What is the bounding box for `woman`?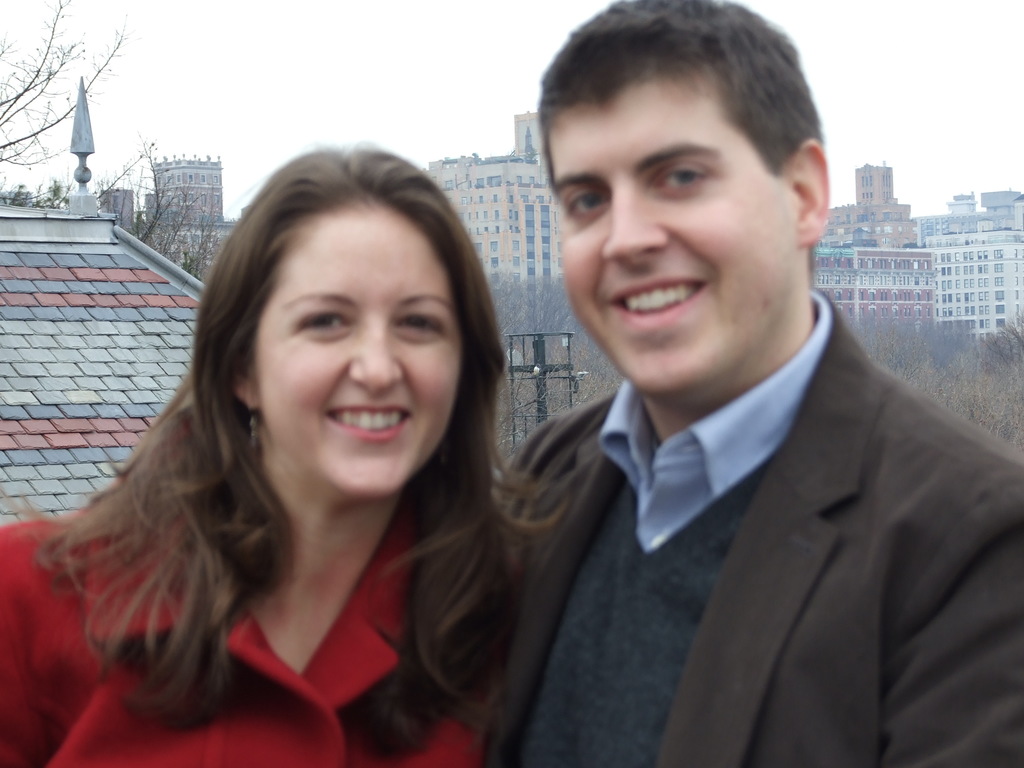
{"left": 11, "top": 147, "right": 621, "bottom": 765}.
